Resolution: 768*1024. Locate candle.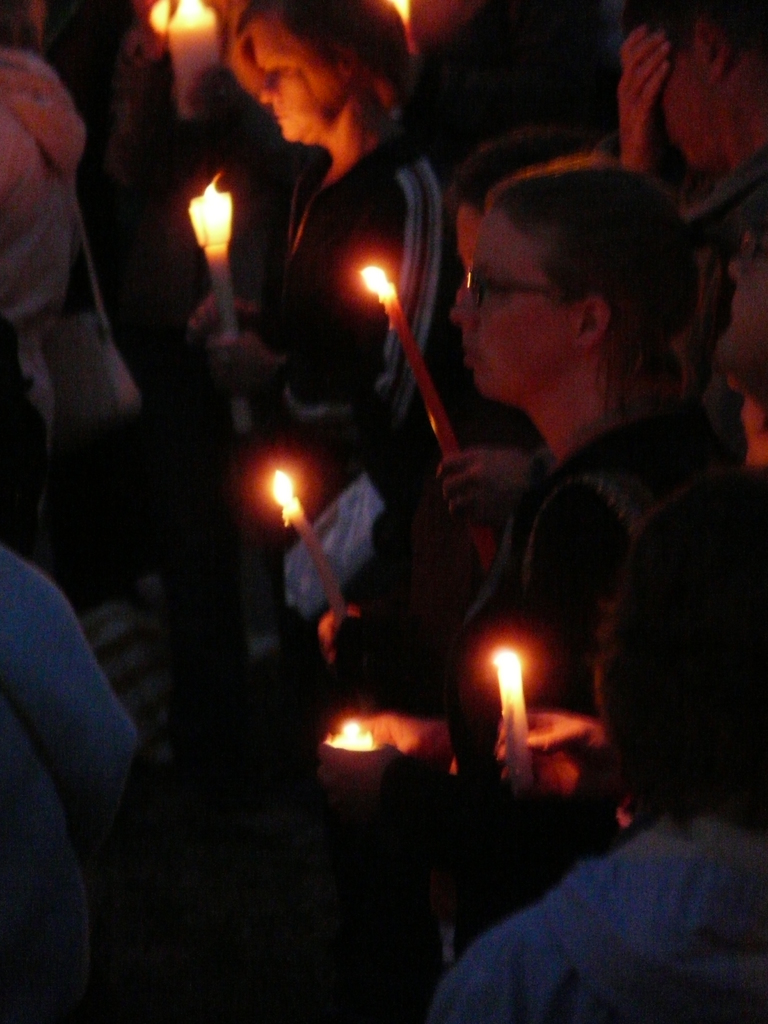
bbox=(269, 470, 346, 624).
